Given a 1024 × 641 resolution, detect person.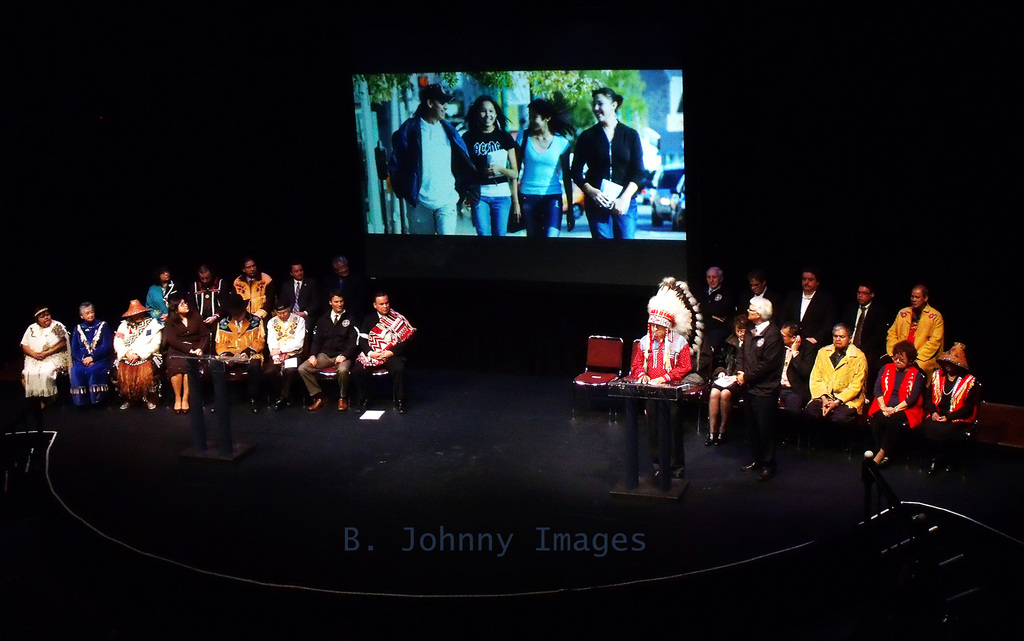
461, 94, 516, 233.
